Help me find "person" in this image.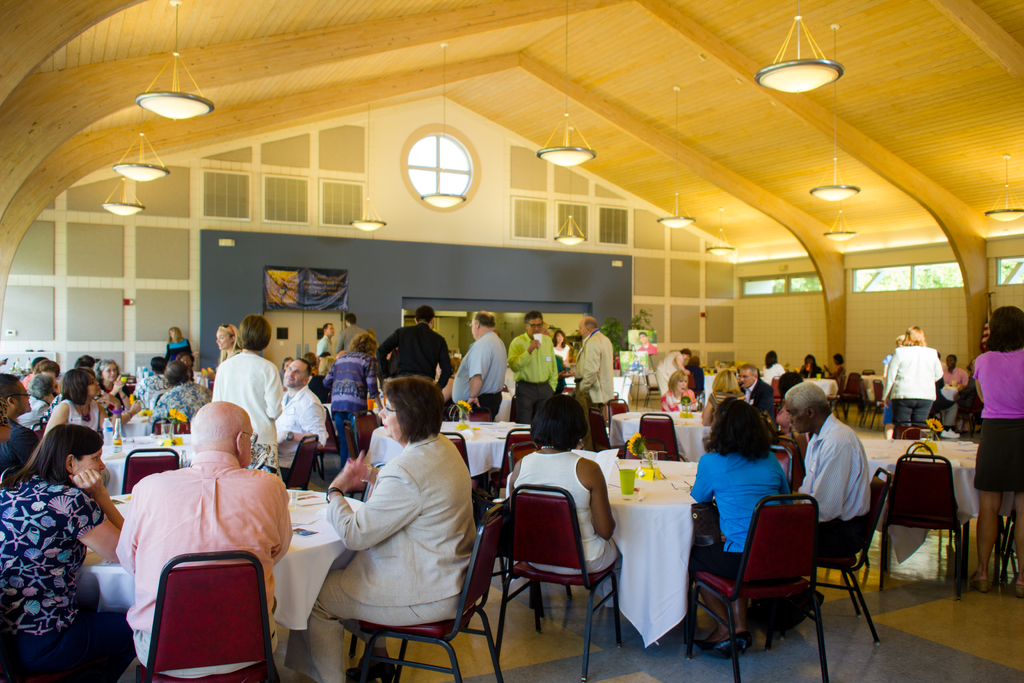
Found it: select_region(0, 422, 142, 682).
